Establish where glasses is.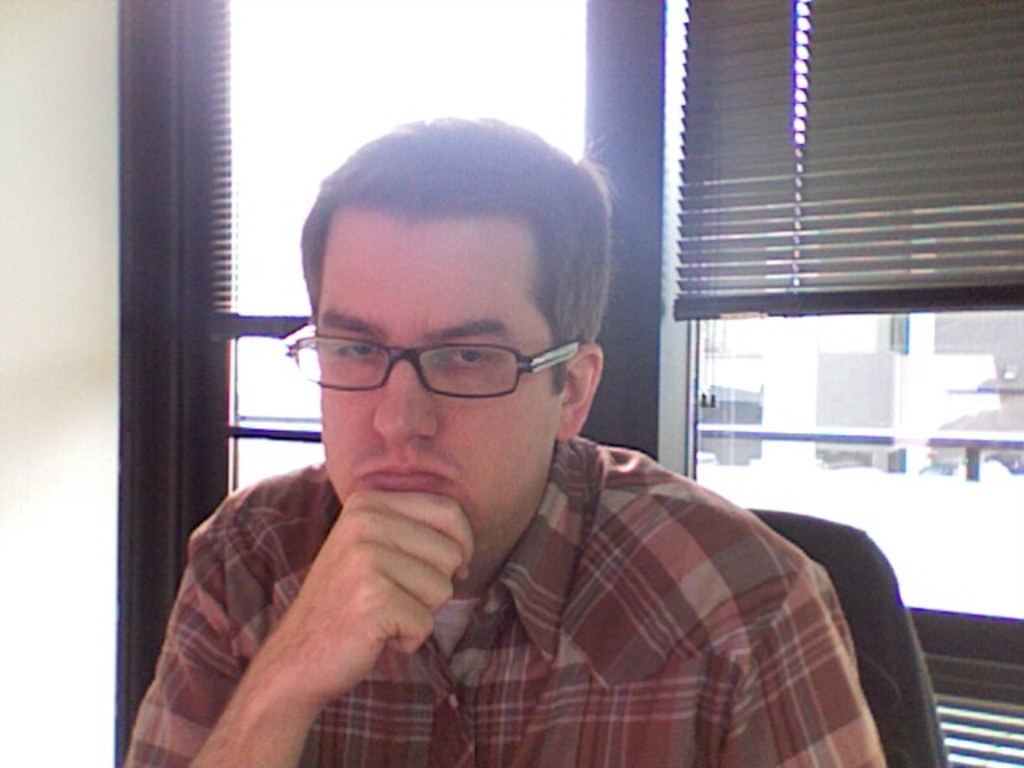
Established at [x1=285, y1=334, x2=584, y2=398].
